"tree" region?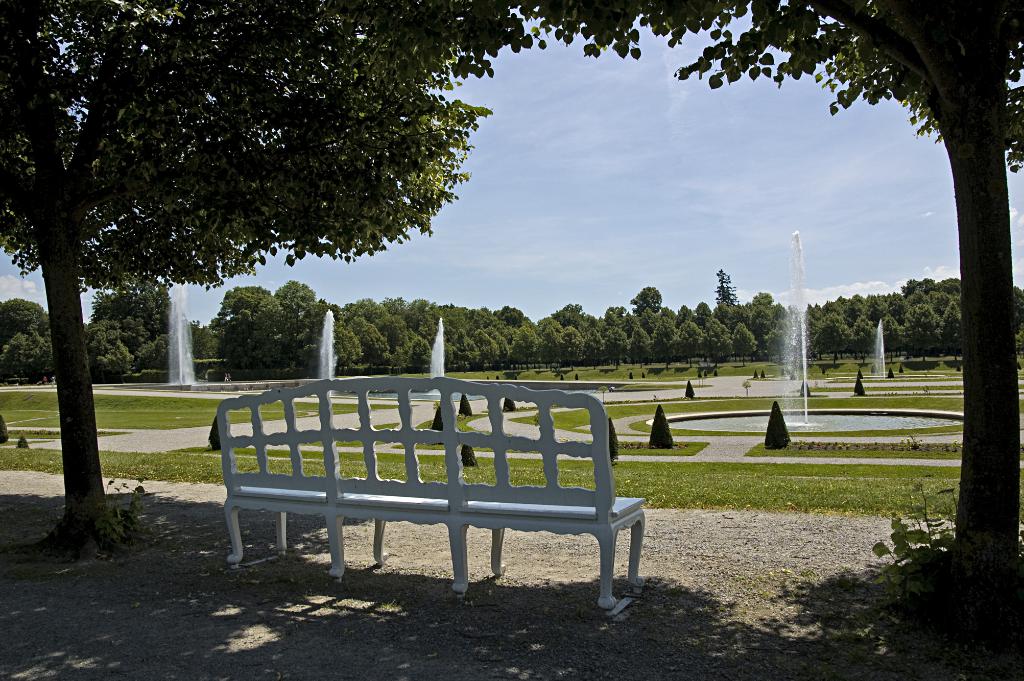
[674, 303, 696, 324]
